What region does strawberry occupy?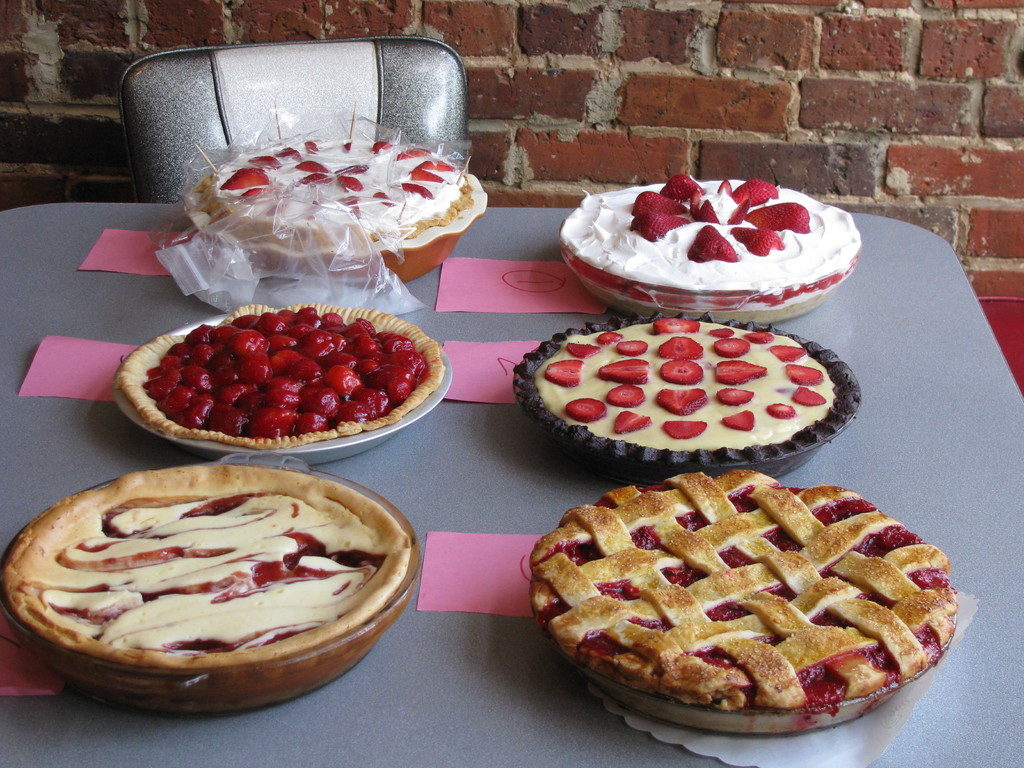
(x1=659, y1=335, x2=707, y2=360).
